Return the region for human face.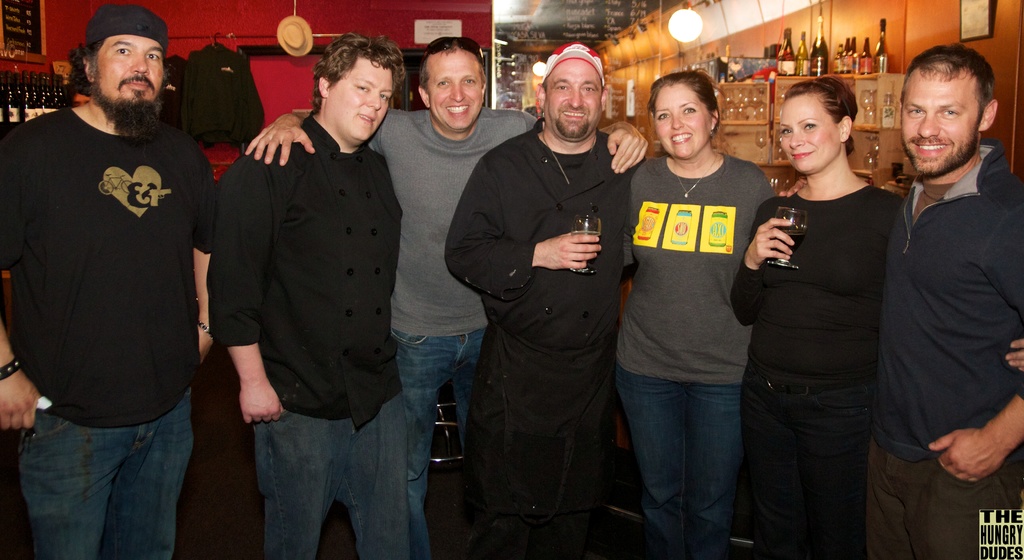
547/60/602/138.
